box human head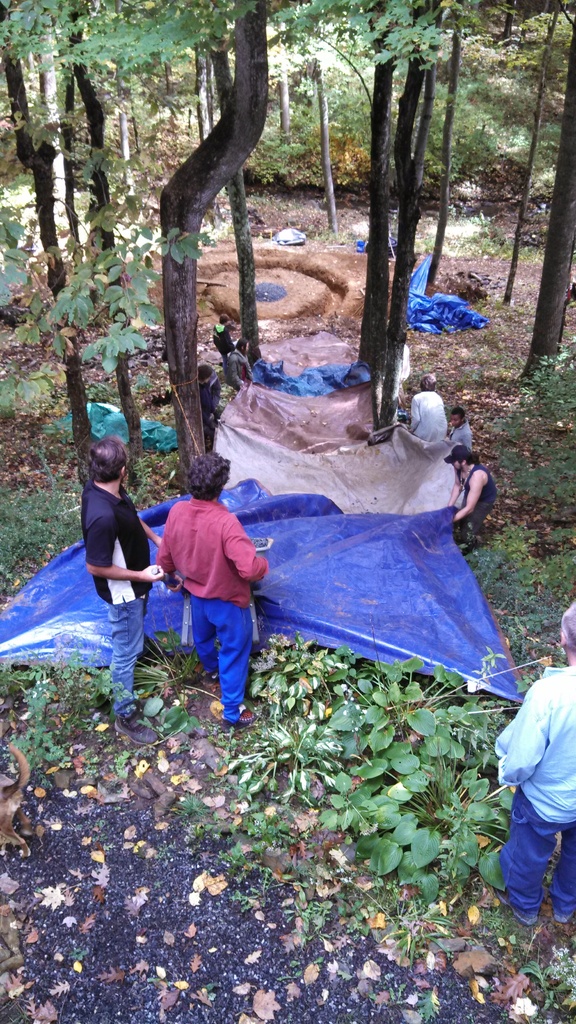
448/408/466/428
